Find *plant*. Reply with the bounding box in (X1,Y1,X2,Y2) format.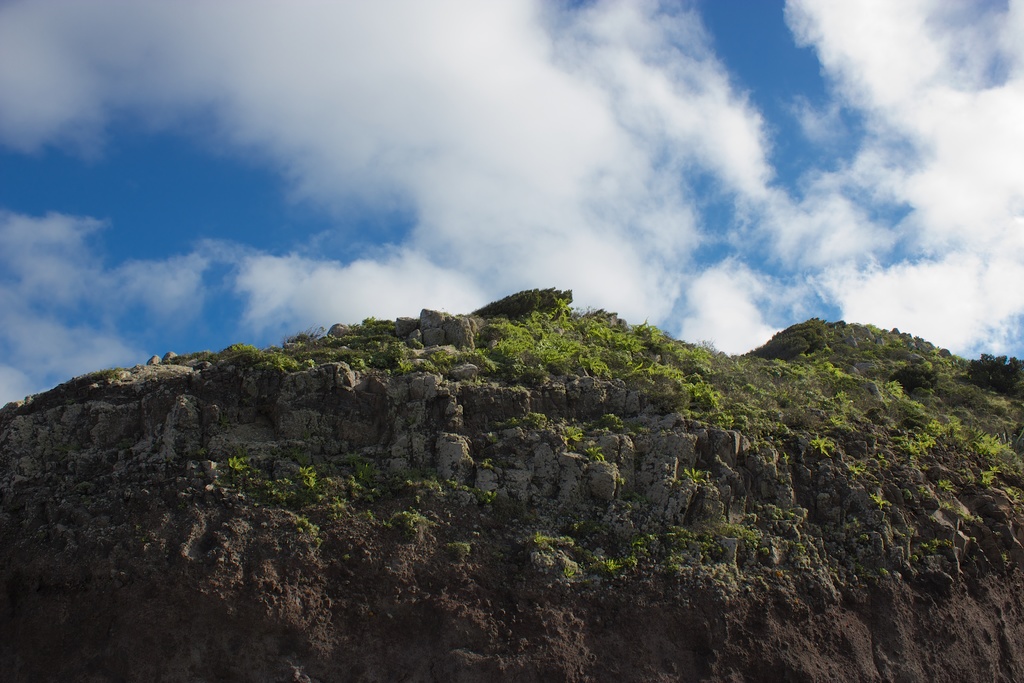
(445,477,471,489).
